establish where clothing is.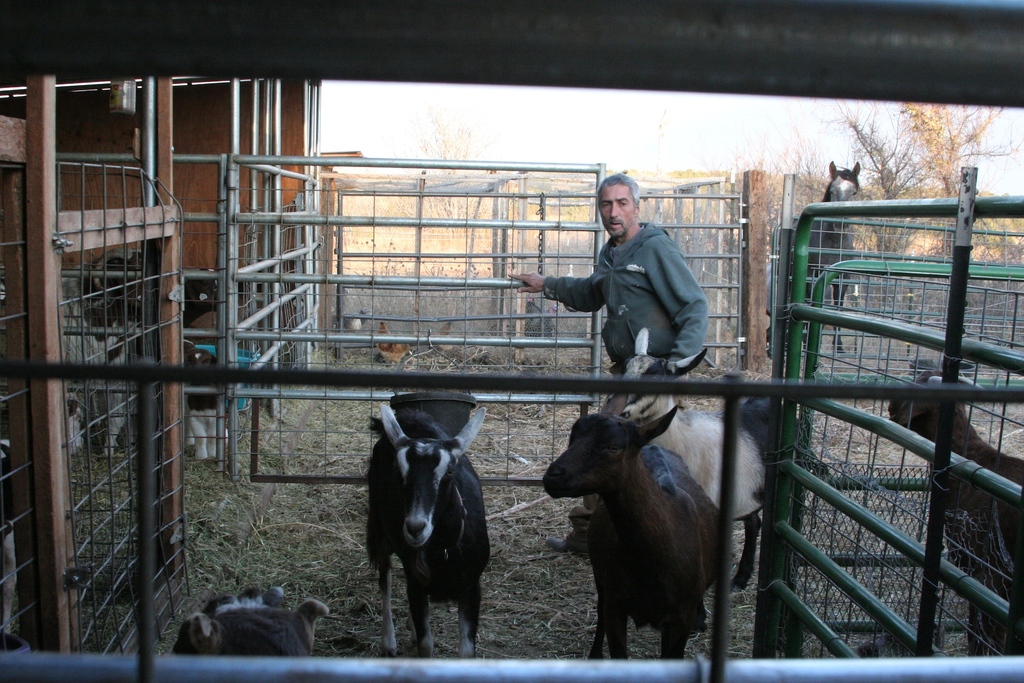
Established at bbox=(532, 174, 728, 416).
